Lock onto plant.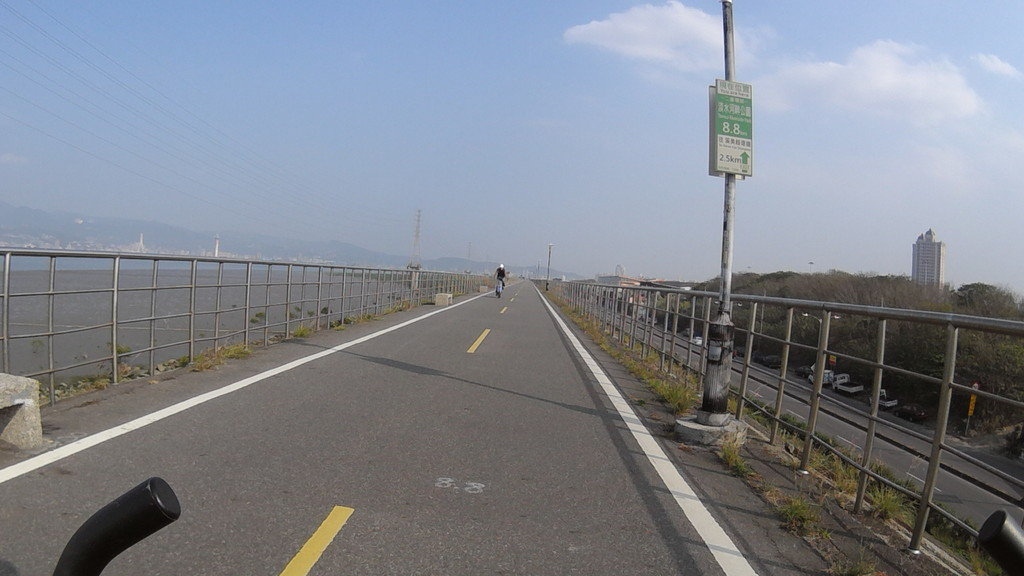
Locked: 837, 454, 888, 507.
